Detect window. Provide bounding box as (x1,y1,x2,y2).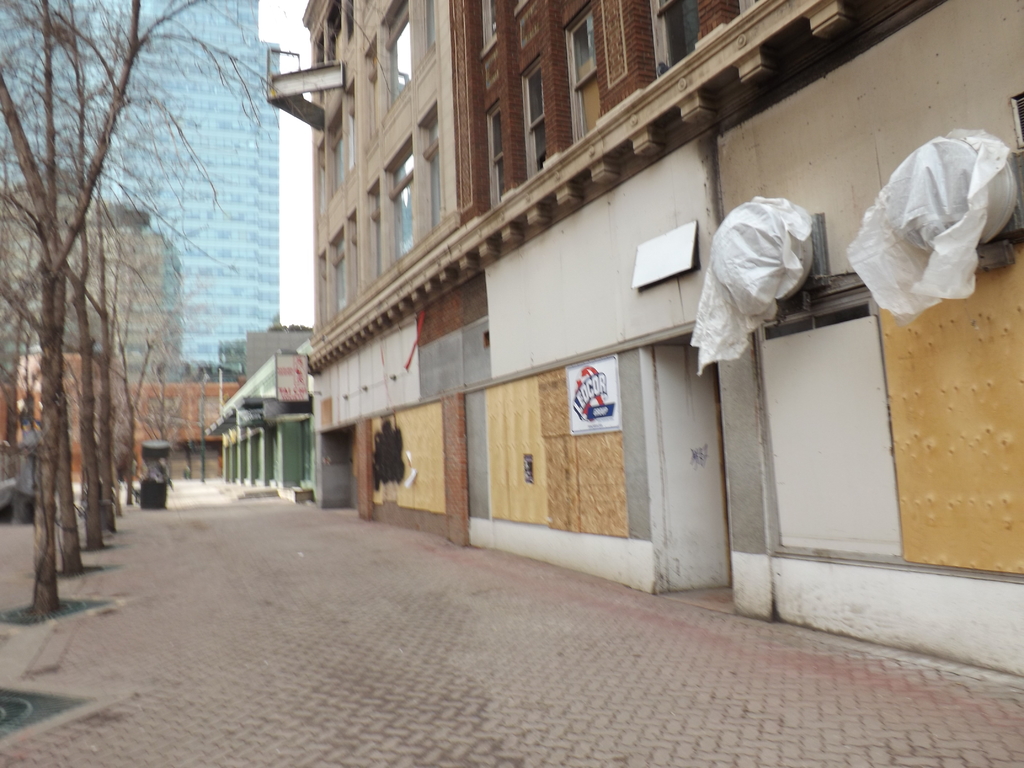
(389,140,414,269).
